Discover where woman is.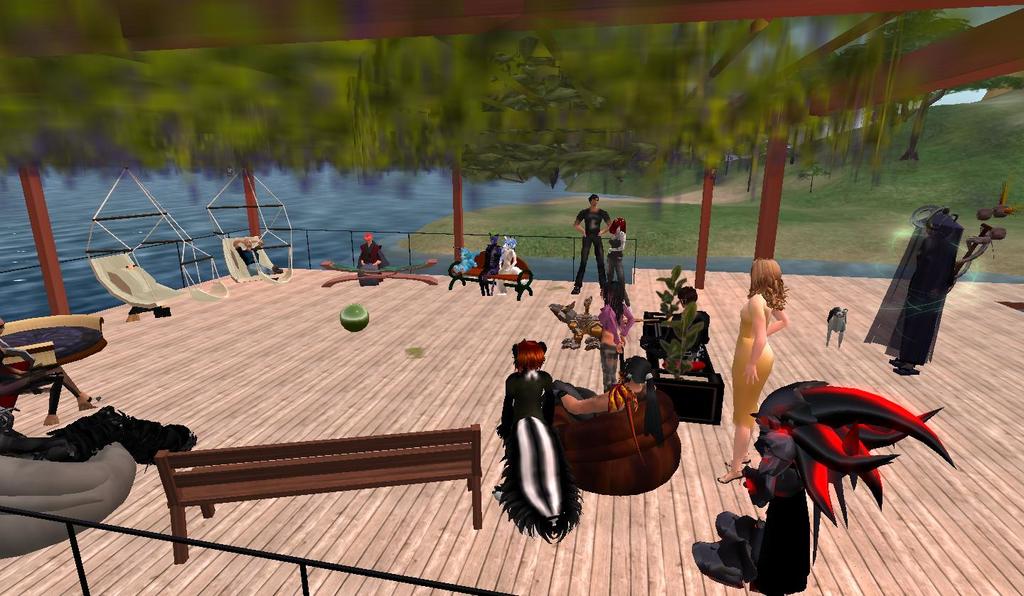
Discovered at bbox=(0, 315, 102, 428).
